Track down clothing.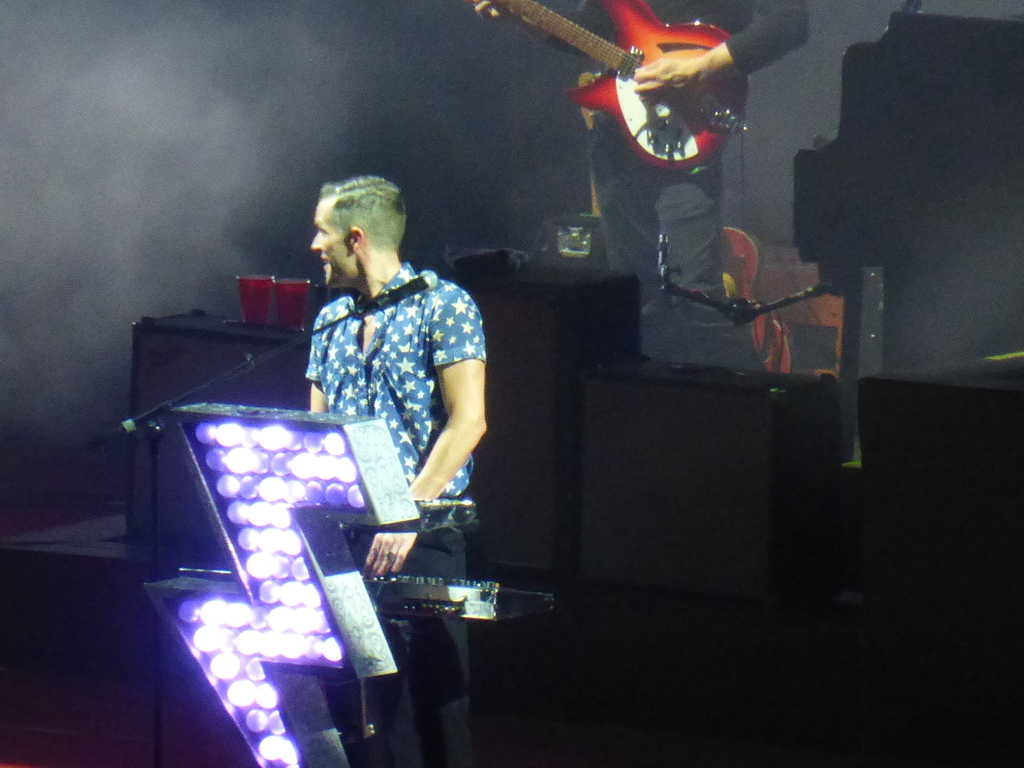
Tracked to 301,257,490,767.
